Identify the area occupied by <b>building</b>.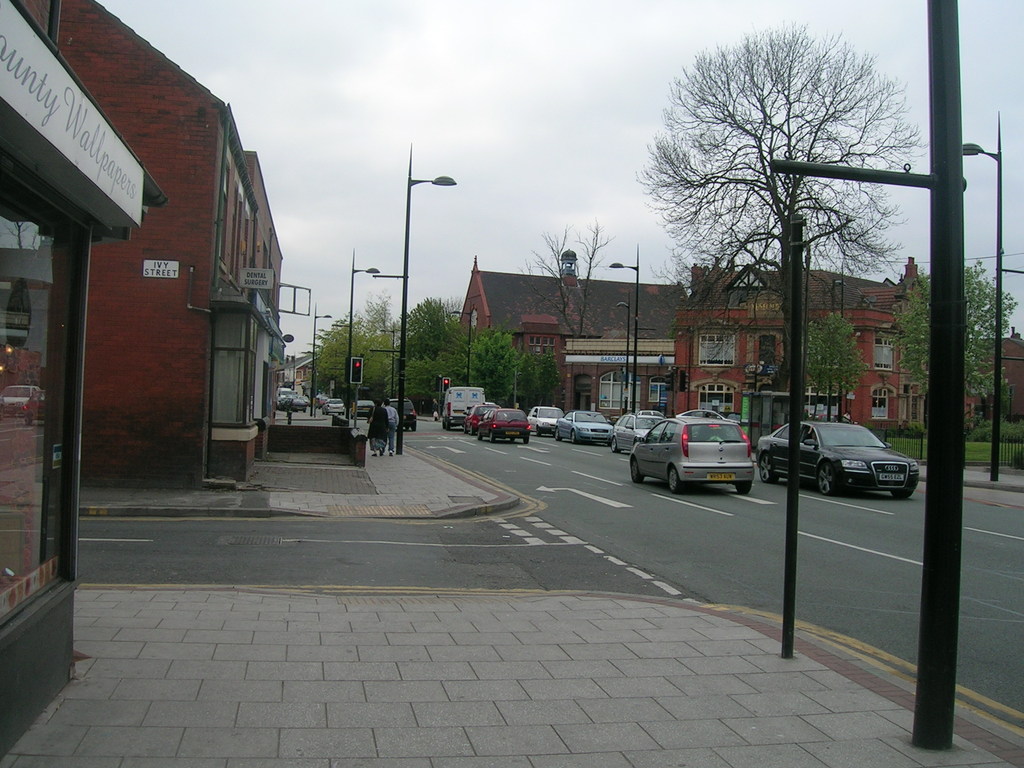
Area: rect(970, 330, 1023, 426).
